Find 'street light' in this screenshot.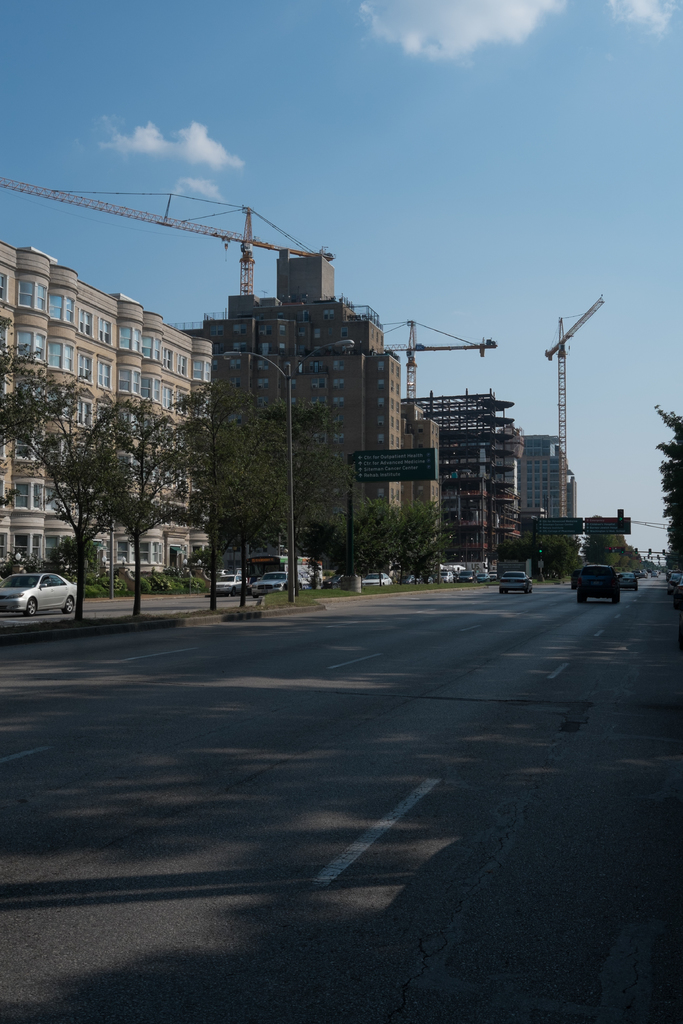
The bounding box for 'street light' is region(224, 338, 356, 603).
